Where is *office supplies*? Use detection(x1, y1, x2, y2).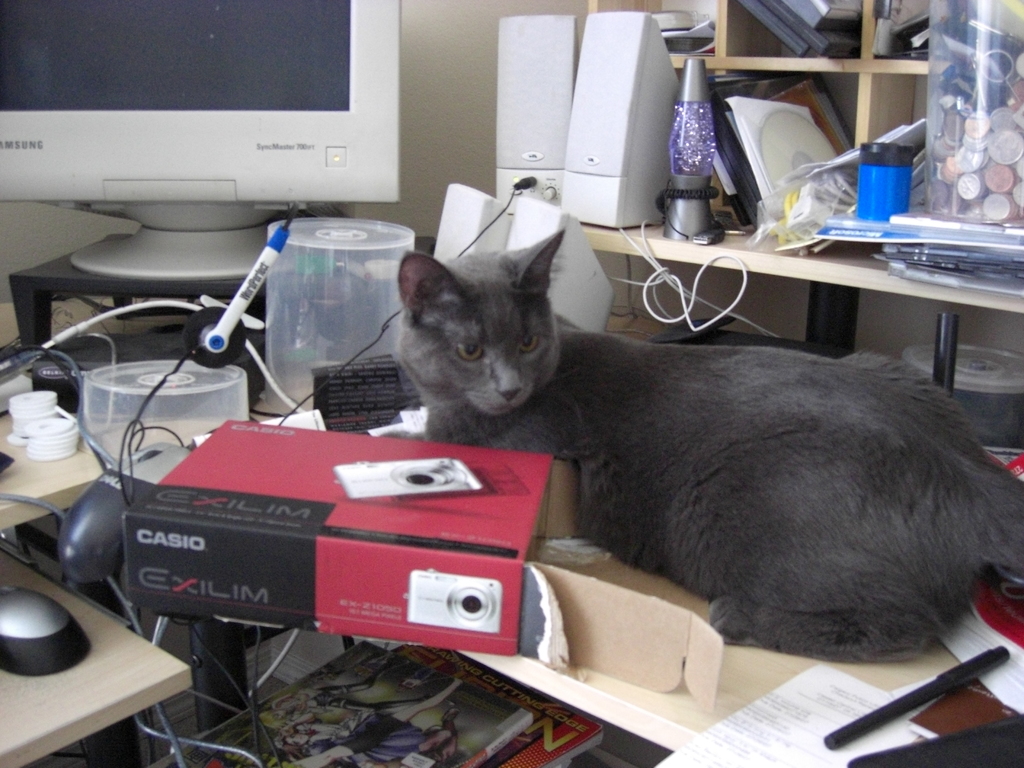
detection(818, 644, 1007, 755).
